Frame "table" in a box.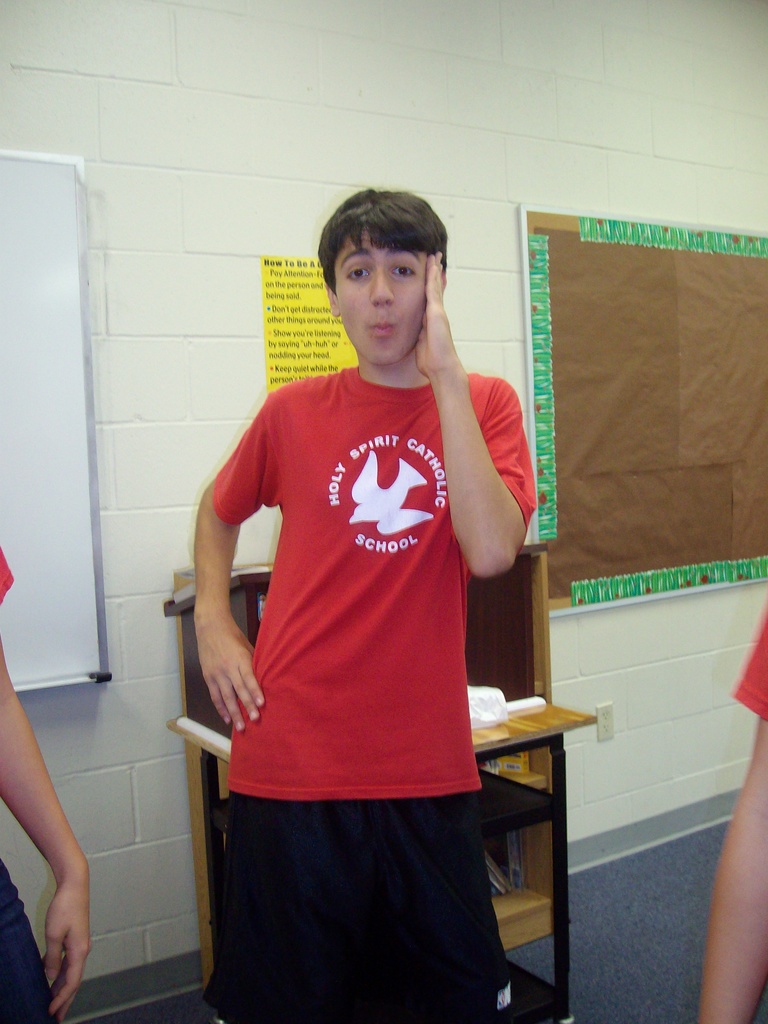
rect(166, 691, 595, 1023).
